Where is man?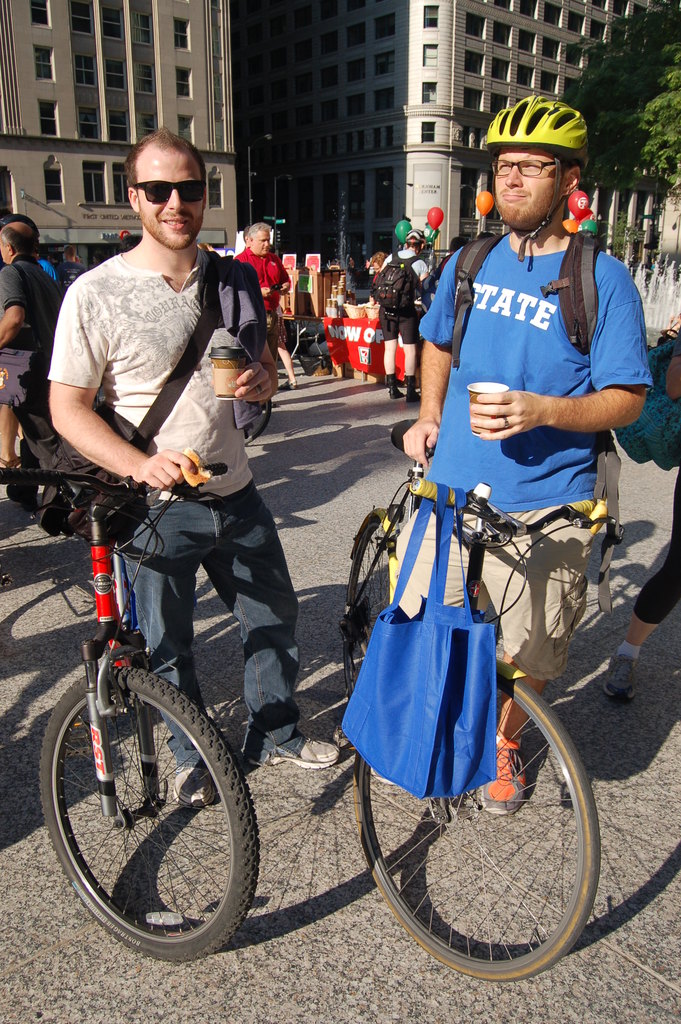
{"left": 41, "top": 120, "right": 344, "bottom": 815}.
